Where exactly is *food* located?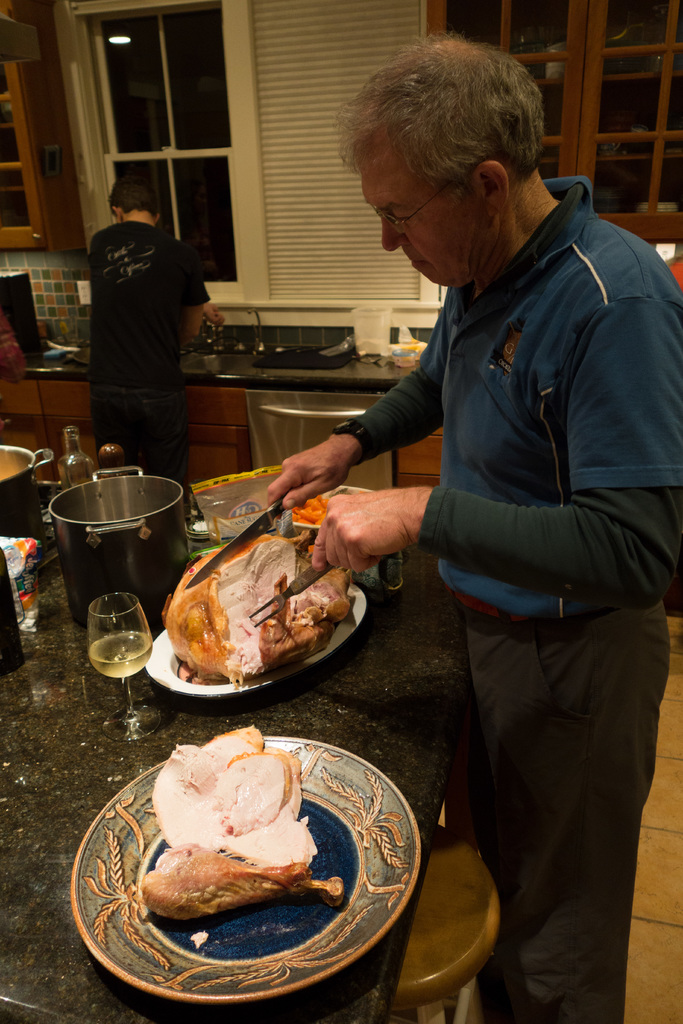
Its bounding box is bbox=[148, 837, 346, 927].
